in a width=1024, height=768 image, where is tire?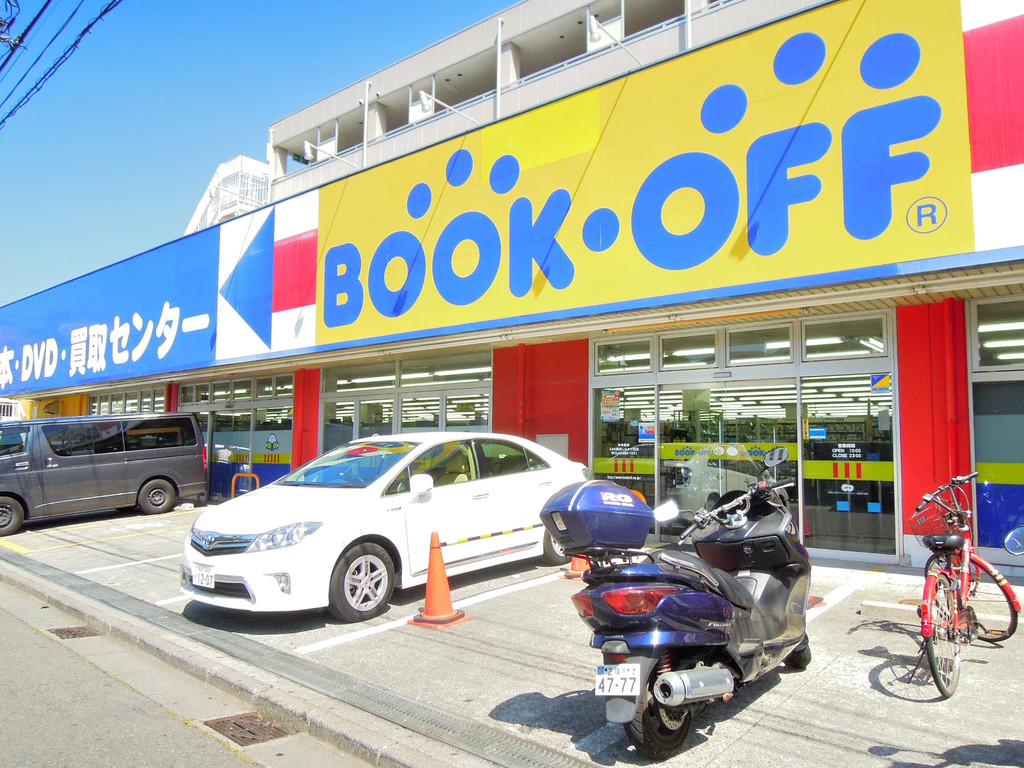
921/552/1016/641.
